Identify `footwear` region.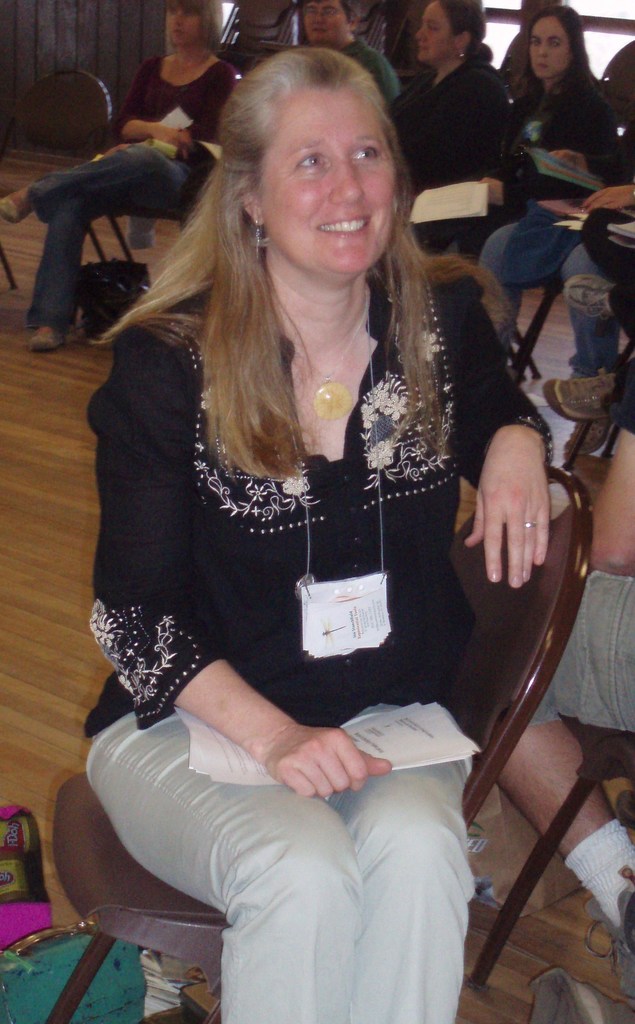
Region: bbox(567, 419, 615, 460).
